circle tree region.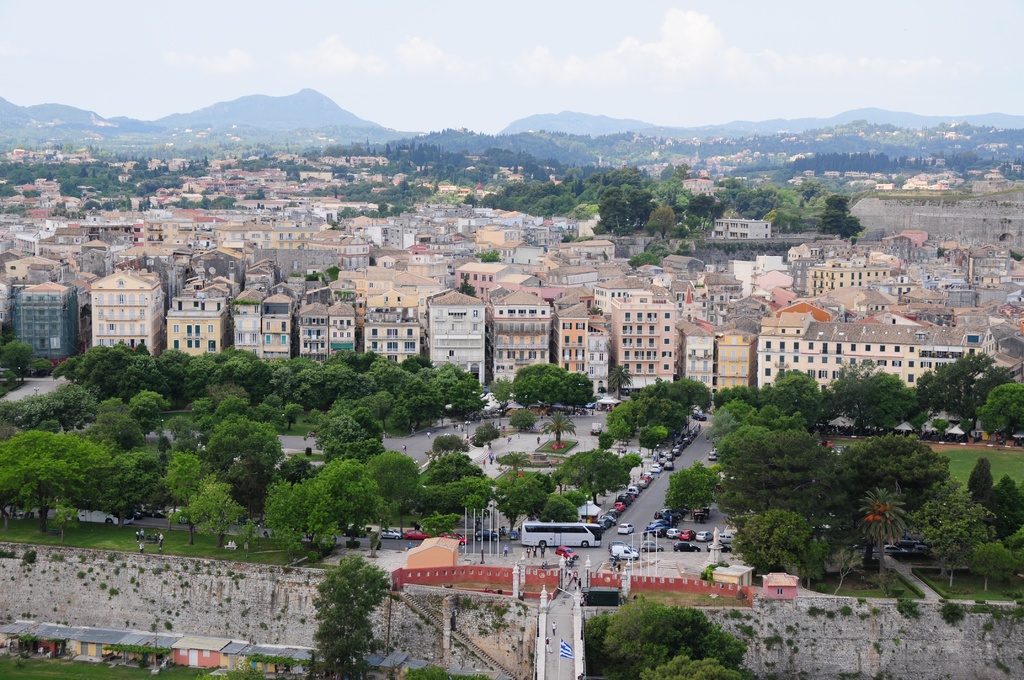
Region: {"left": 605, "top": 403, "right": 634, "bottom": 424}.
